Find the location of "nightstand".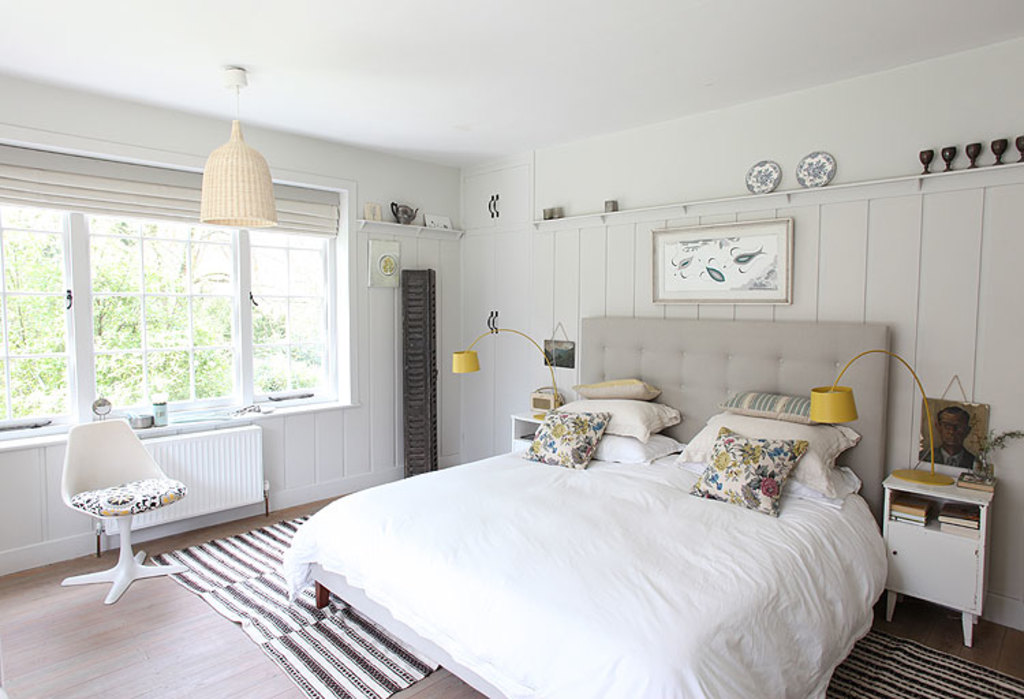
Location: locate(504, 399, 563, 444).
